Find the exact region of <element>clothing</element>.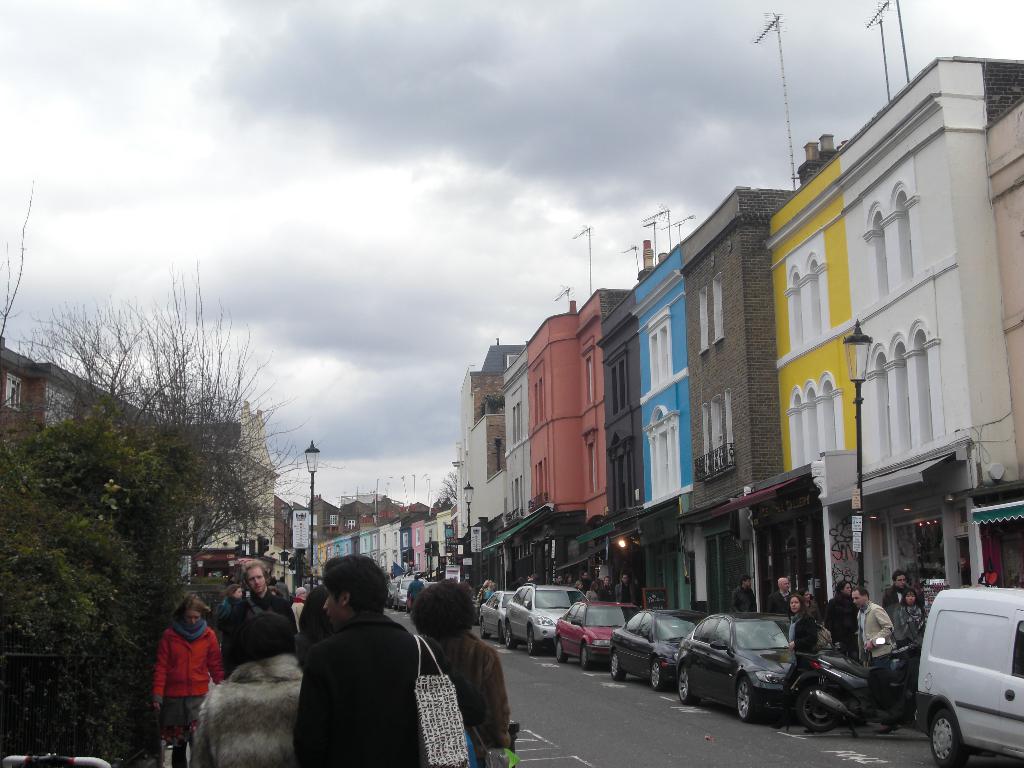
Exact region: (212,586,298,678).
